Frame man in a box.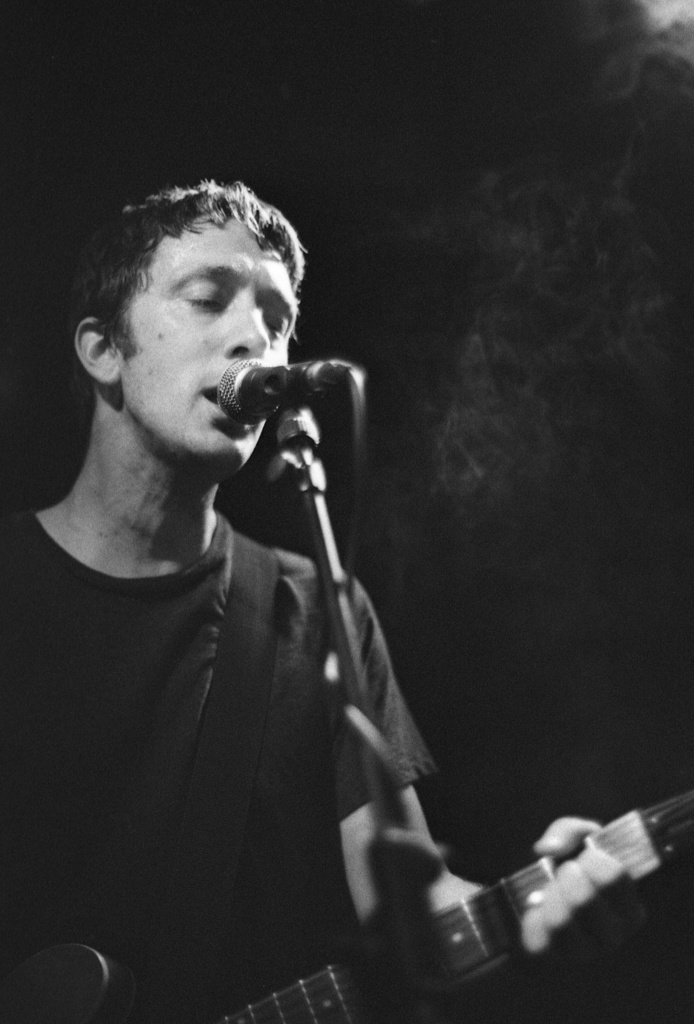
35,191,503,1016.
